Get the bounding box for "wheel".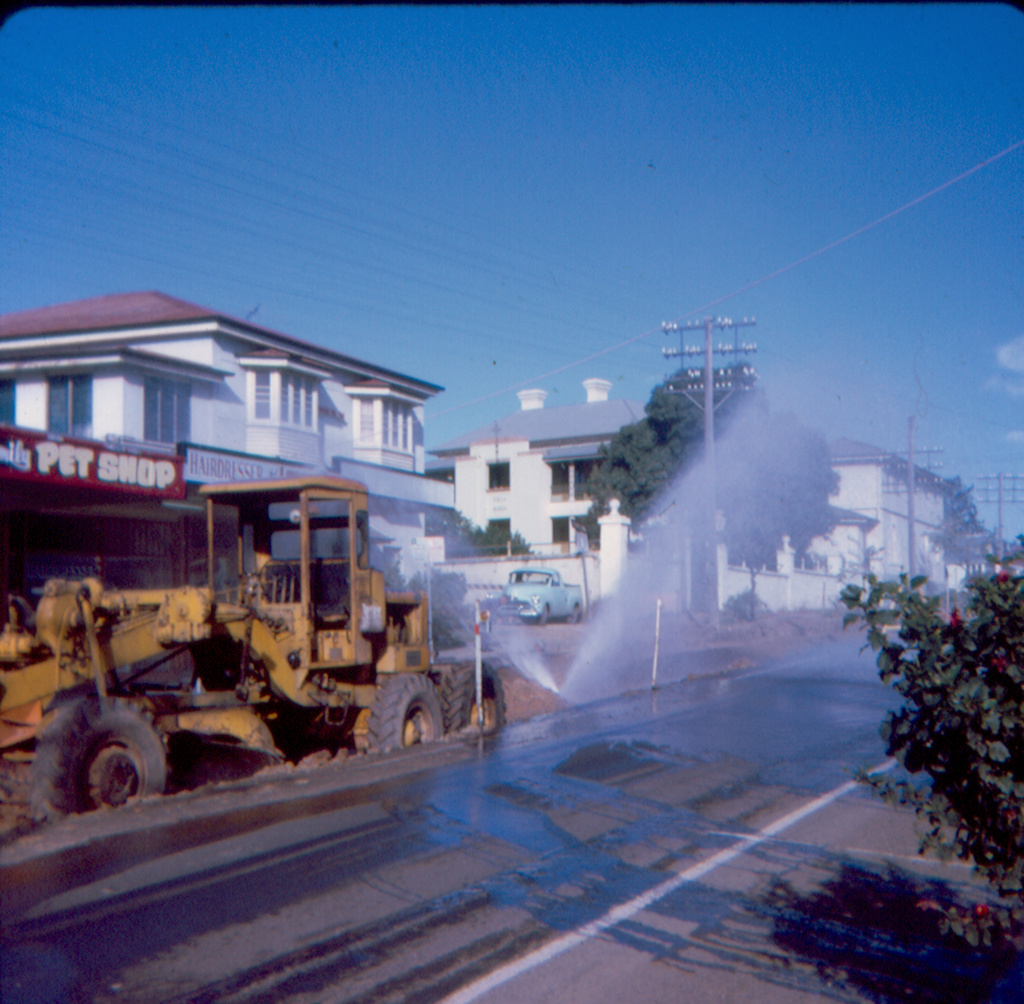
pyautogui.locateOnScreen(30, 693, 175, 816).
